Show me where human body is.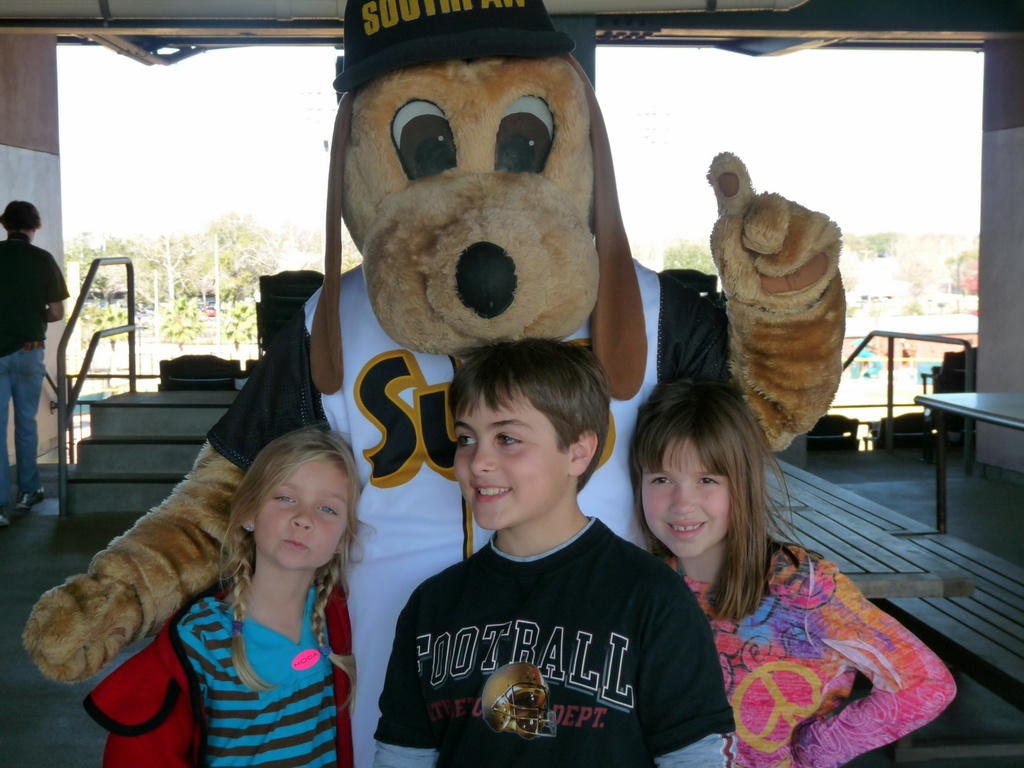
human body is at (77,417,359,767).
